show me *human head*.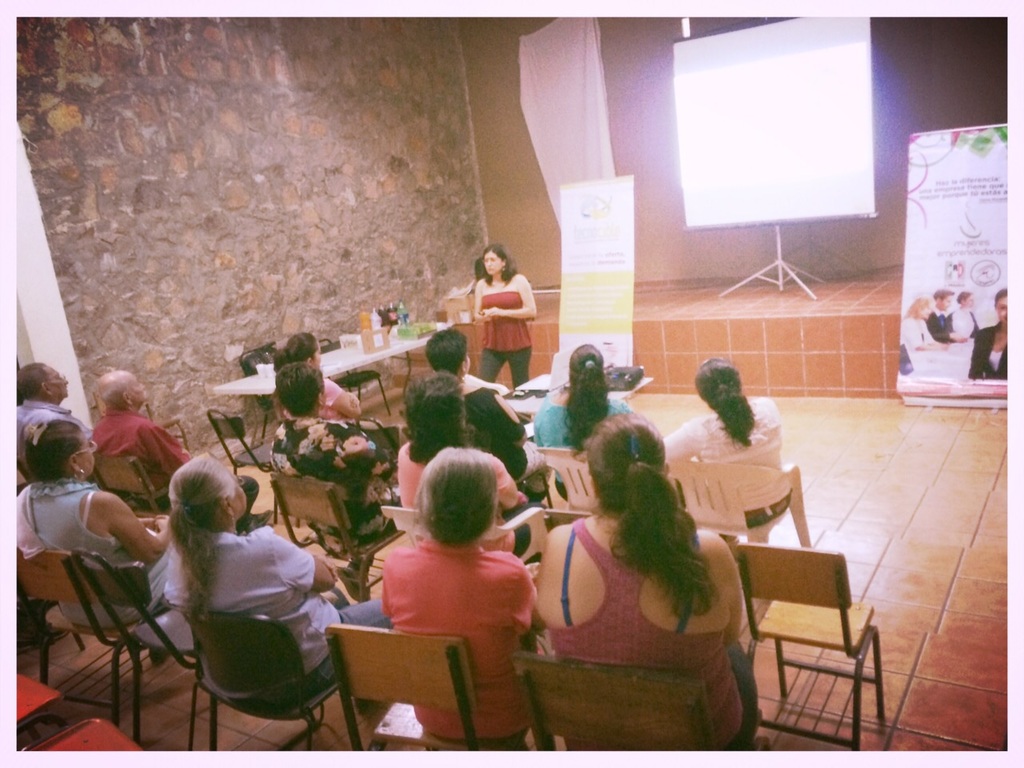
*human head* is here: (586,412,666,514).
